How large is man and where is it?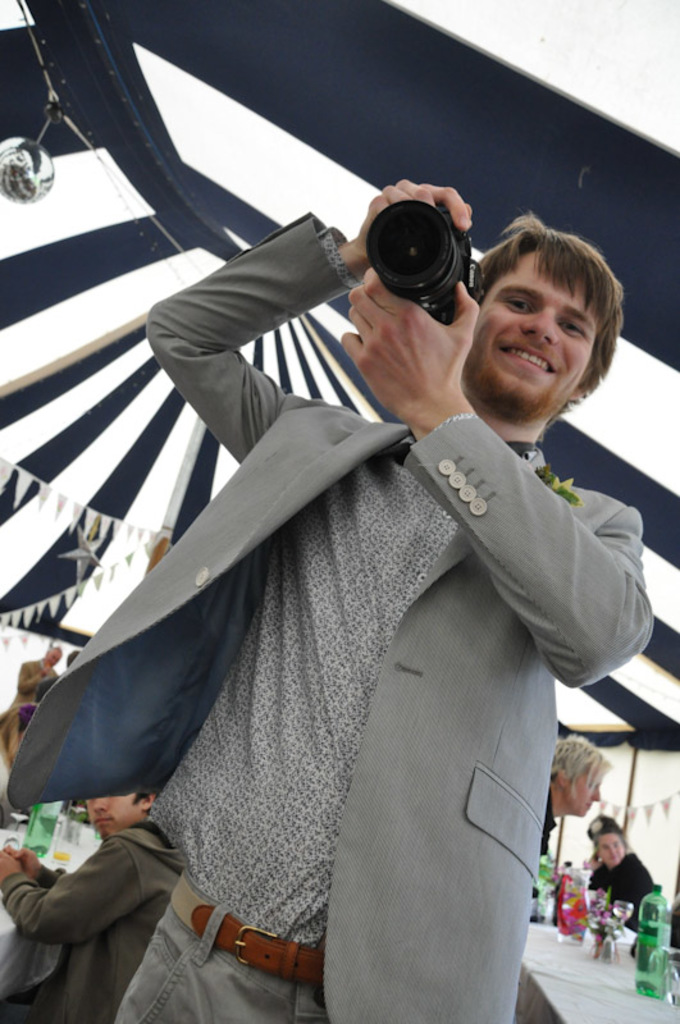
Bounding box: 0, 791, 186, 1021.
